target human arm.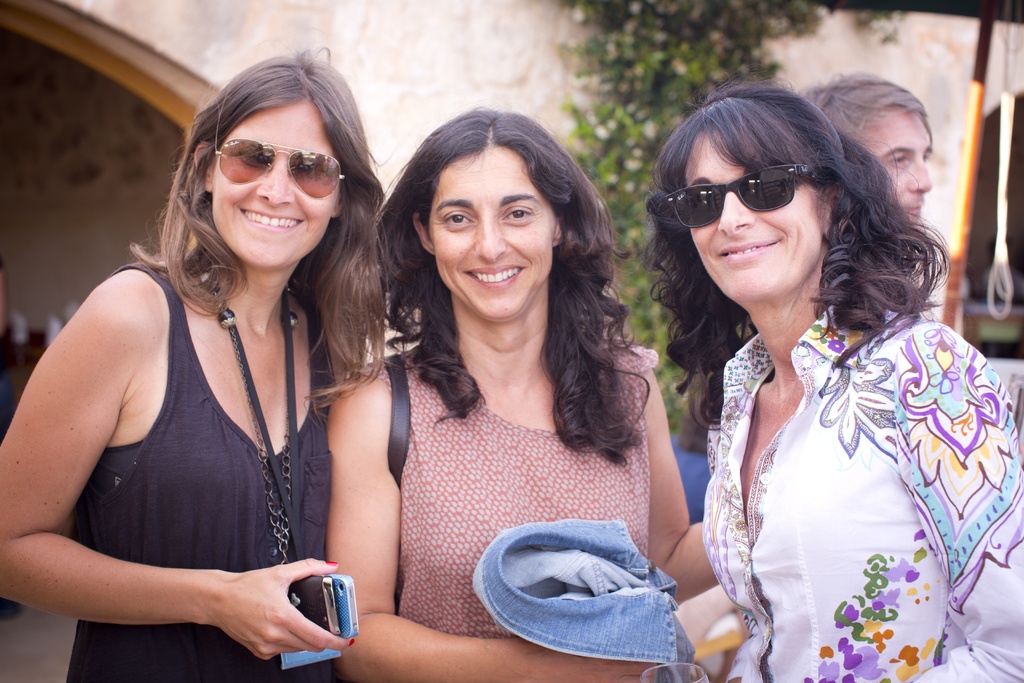
Target region: bbox=(325, 363, 644, 682).
